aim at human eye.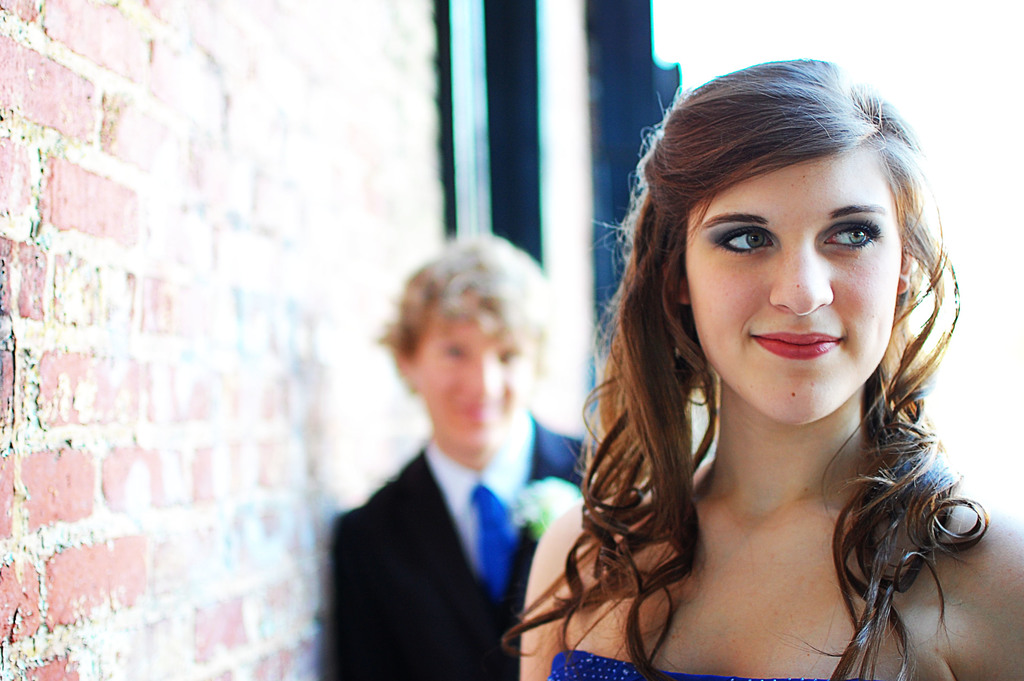
Aimed at <bbox>714, 225, 779, 261</bbox>.
